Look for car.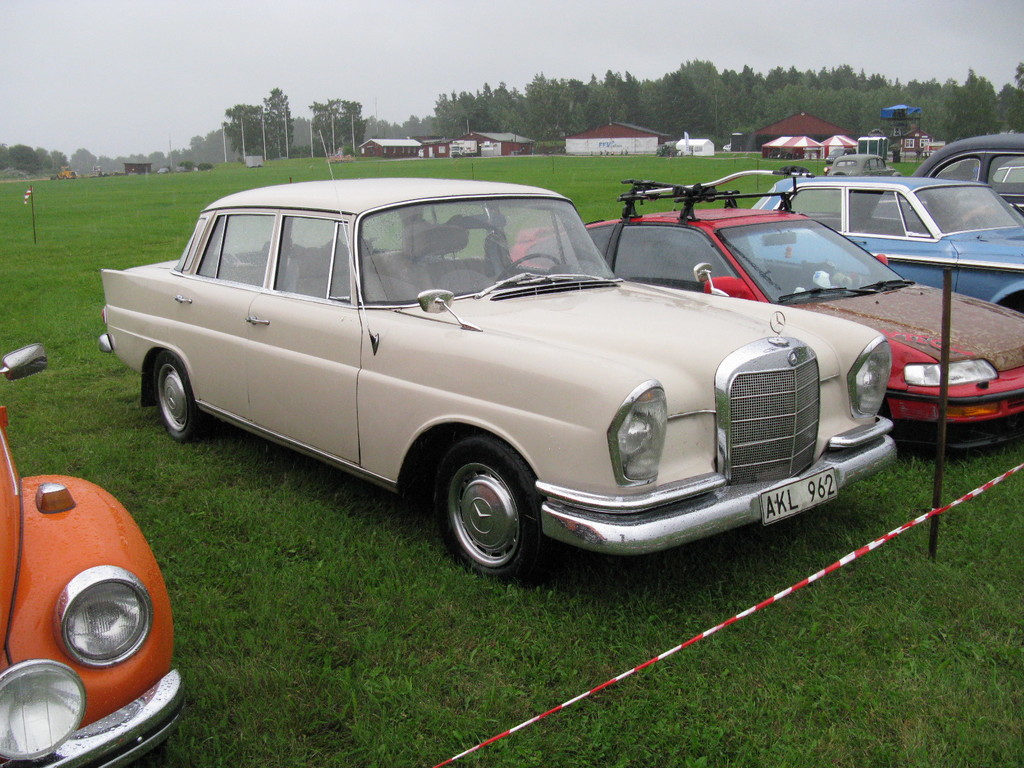
Found: <region>826, 152, 893, 175</region>.
